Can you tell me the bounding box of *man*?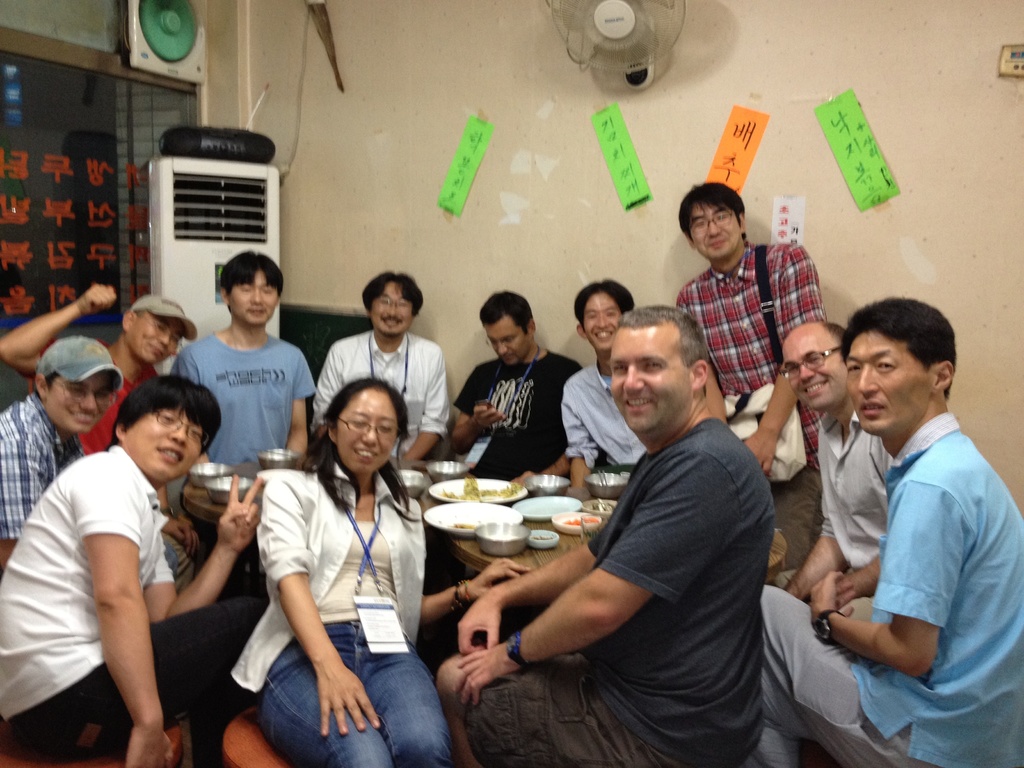
[x1=785, y1=295, x2=1023, y2=767].
